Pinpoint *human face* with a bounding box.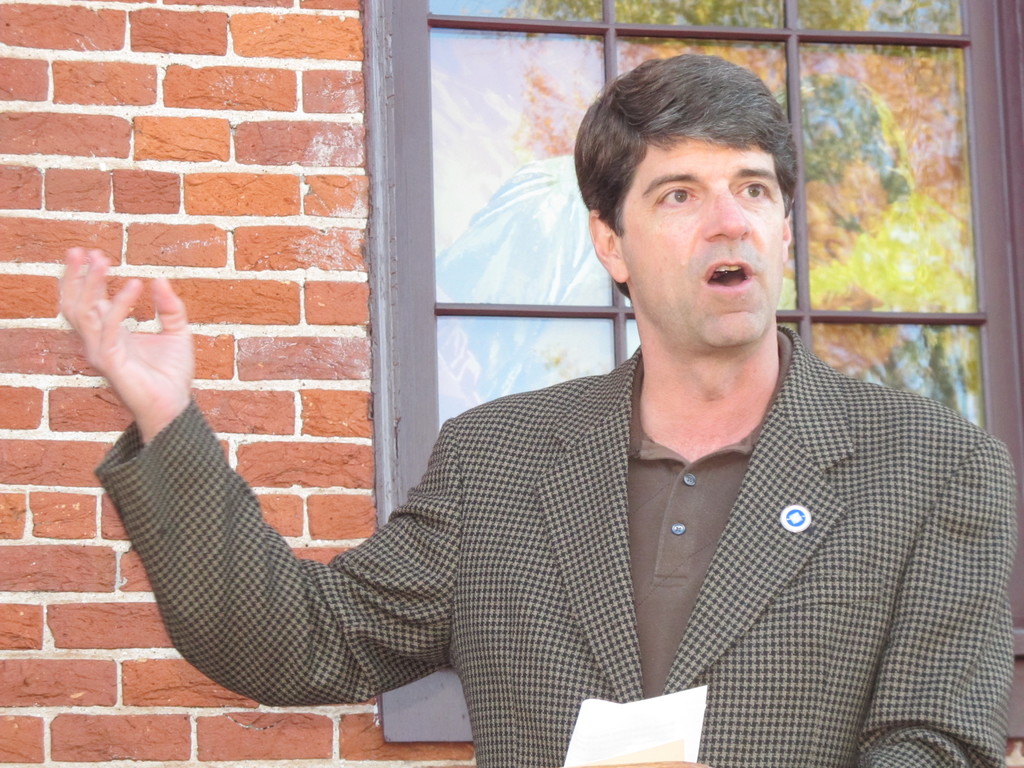
[x1=613, y1=129, x2=783, y2=350].
